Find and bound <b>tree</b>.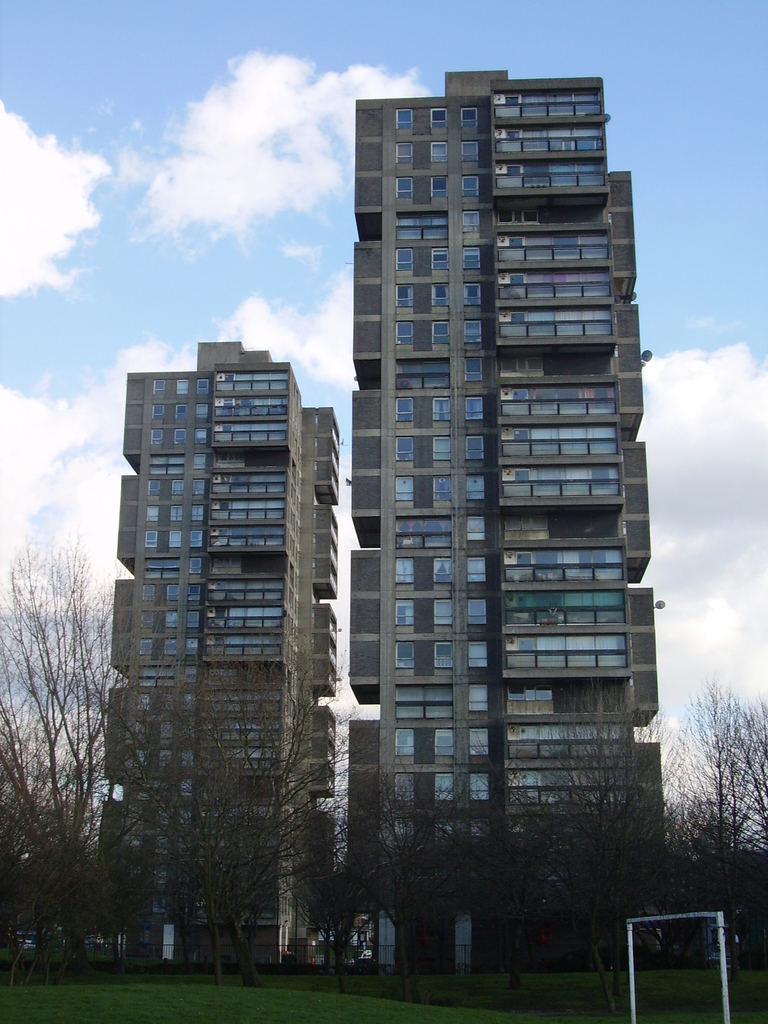
Bound: region(661, 649, 763, 908).
